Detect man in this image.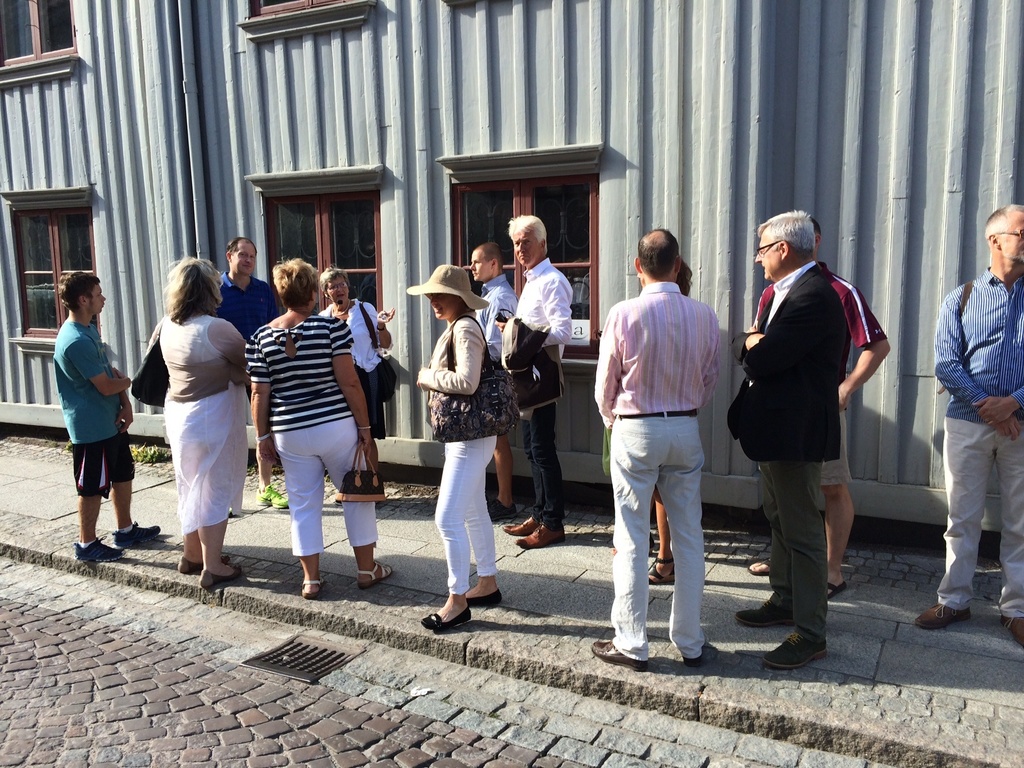
Detection: x1=467, y1=243, x2=520, y2=521.
